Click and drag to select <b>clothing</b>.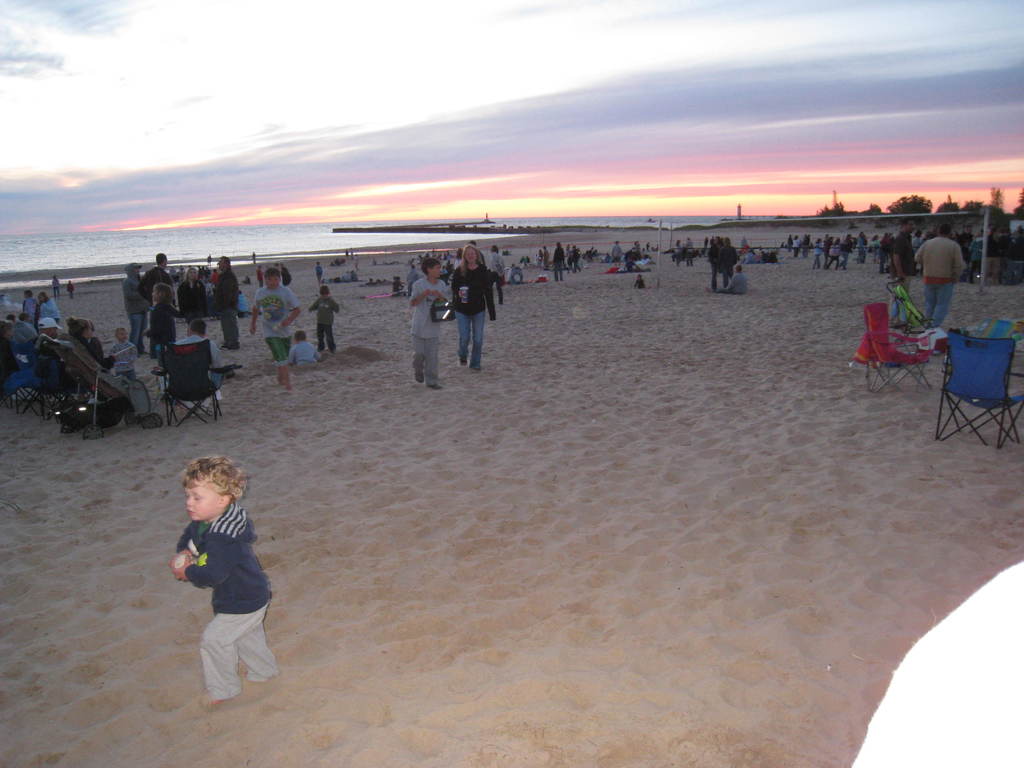
Selection: crop(967, 232, 982, 278).
